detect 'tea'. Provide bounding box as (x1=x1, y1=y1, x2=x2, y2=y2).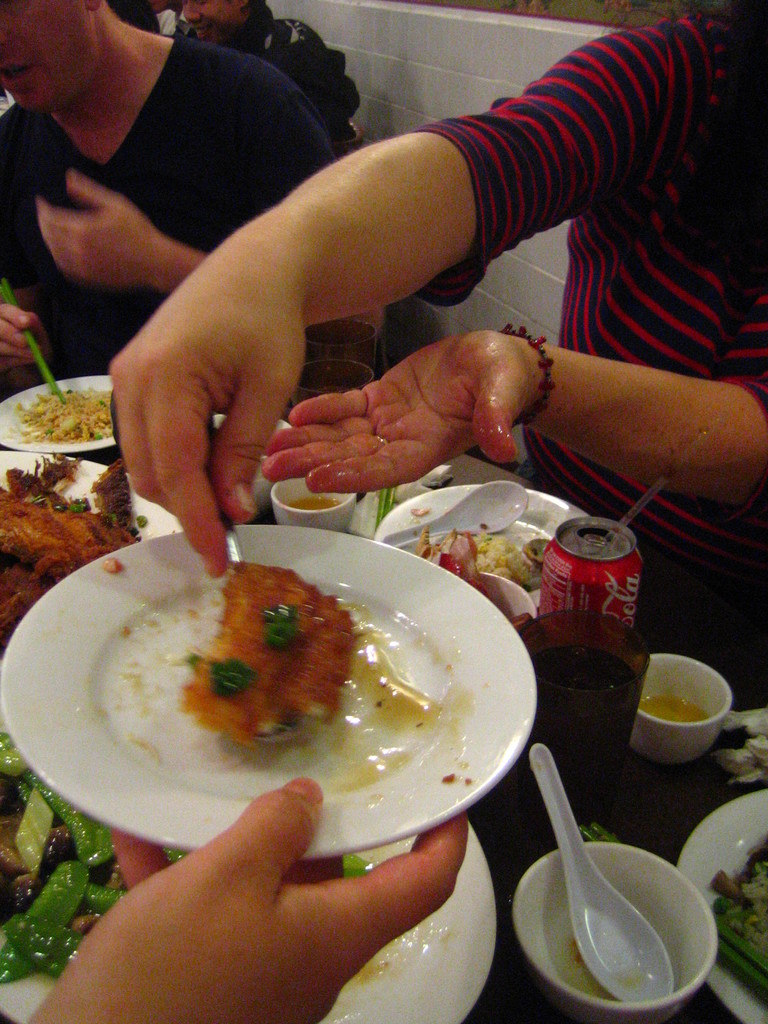
(x1=293, y1=500, x2=348, y2=512).
